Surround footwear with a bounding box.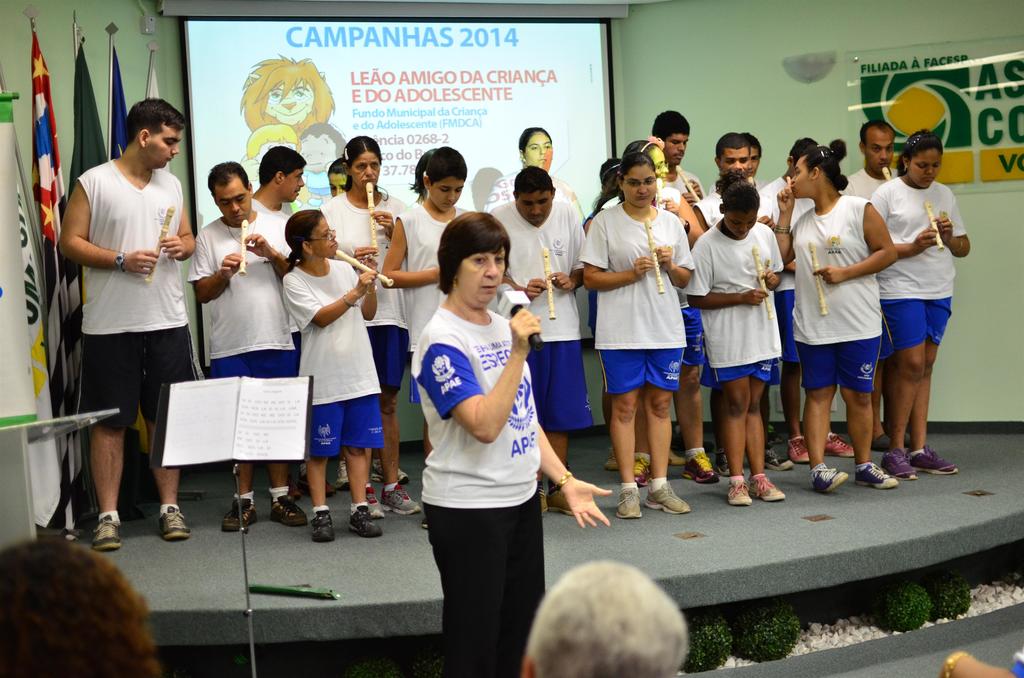
[left=857, top=457, right=897, bottom=490].
